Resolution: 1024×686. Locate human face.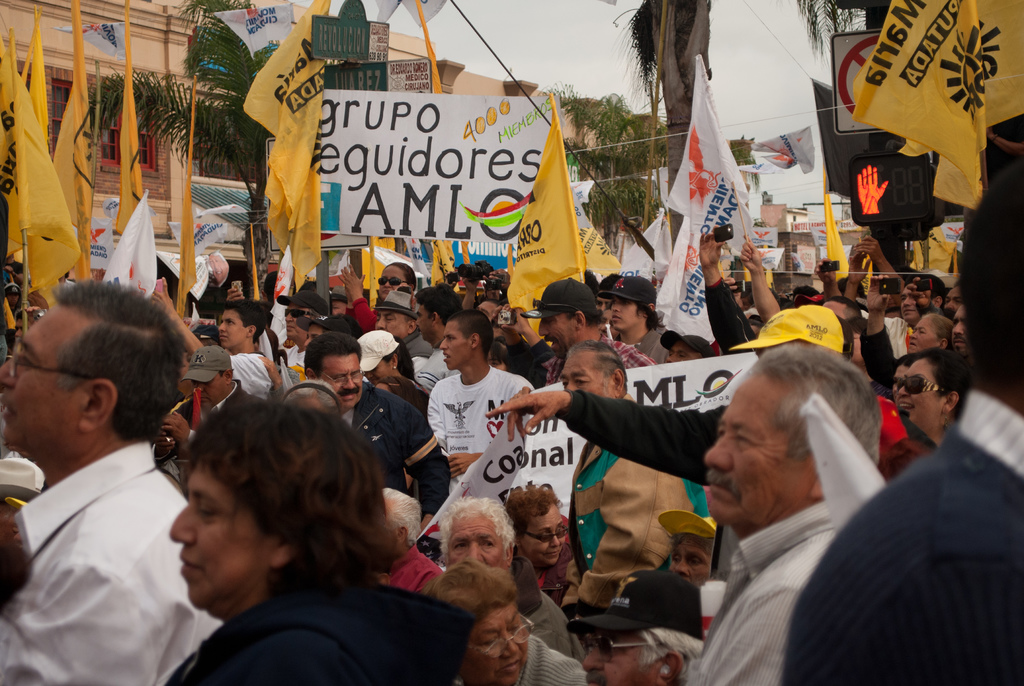
900/286/918/316.
